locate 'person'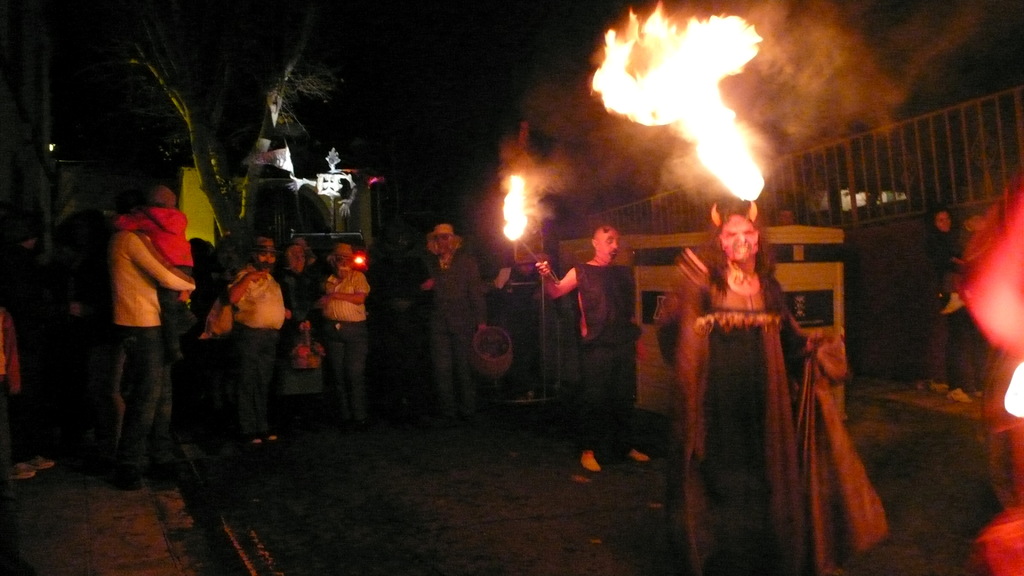
Rect(645, 196, 838, 575)
